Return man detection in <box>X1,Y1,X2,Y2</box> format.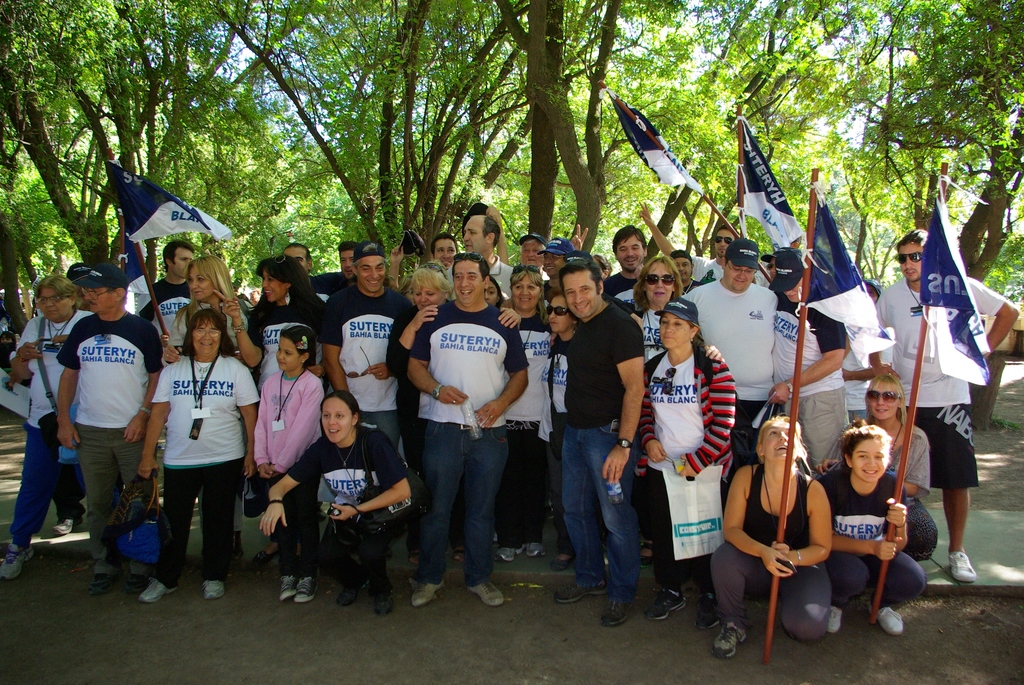
<box>142,243,192,356</box>.
